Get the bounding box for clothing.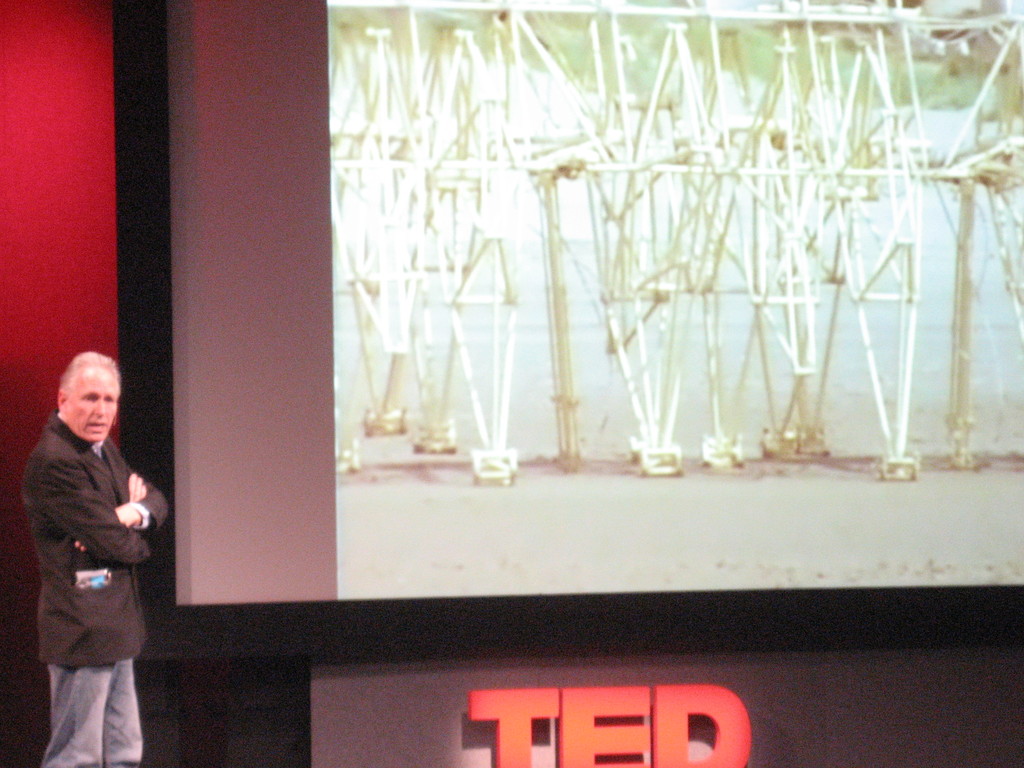
{"x1": 13, "y1": 334, "x2": 182, "y2": 733}.
